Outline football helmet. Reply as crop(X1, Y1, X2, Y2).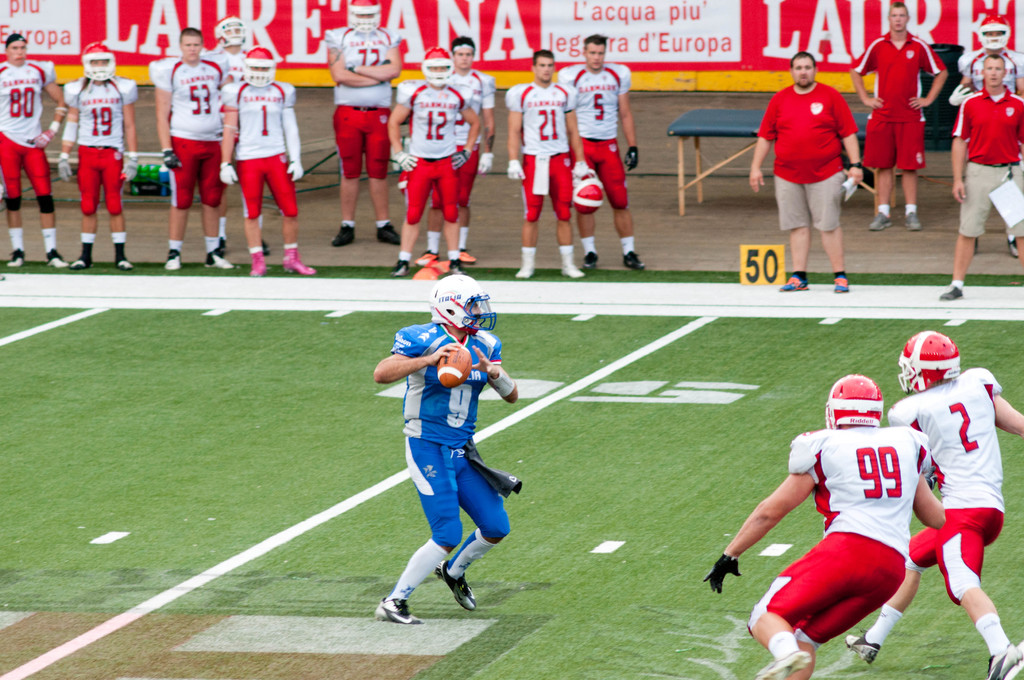
crop(893, 329, 960, 392).
